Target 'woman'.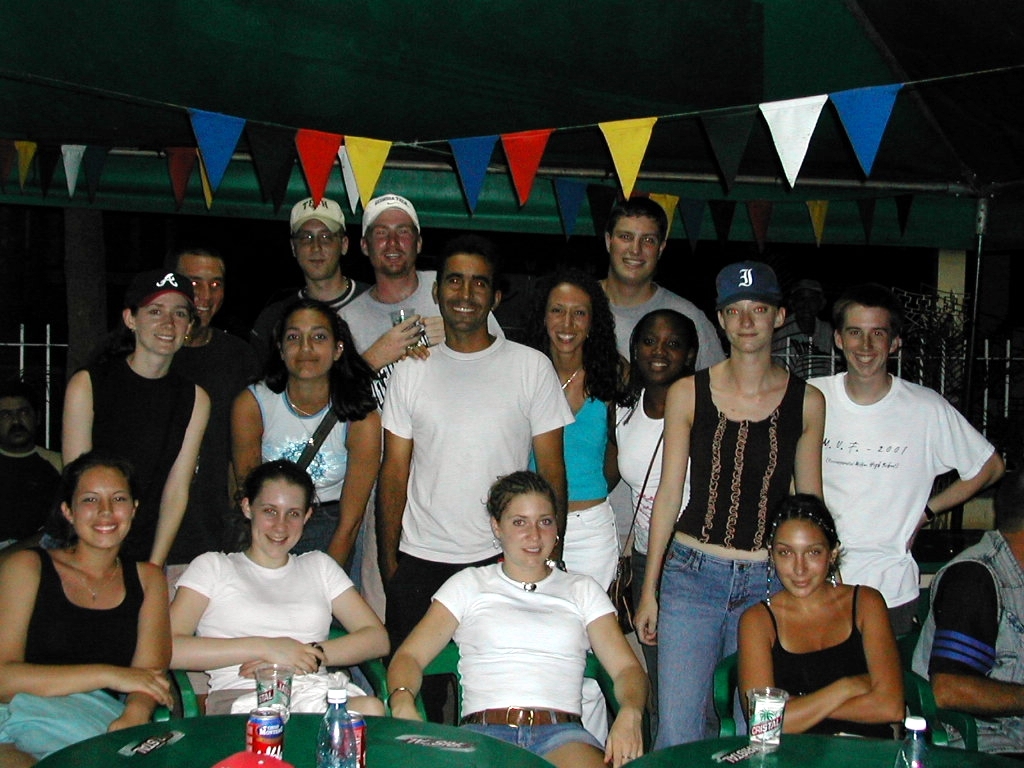
Target region: (left=385, top=470, right=647, bottom=767).
